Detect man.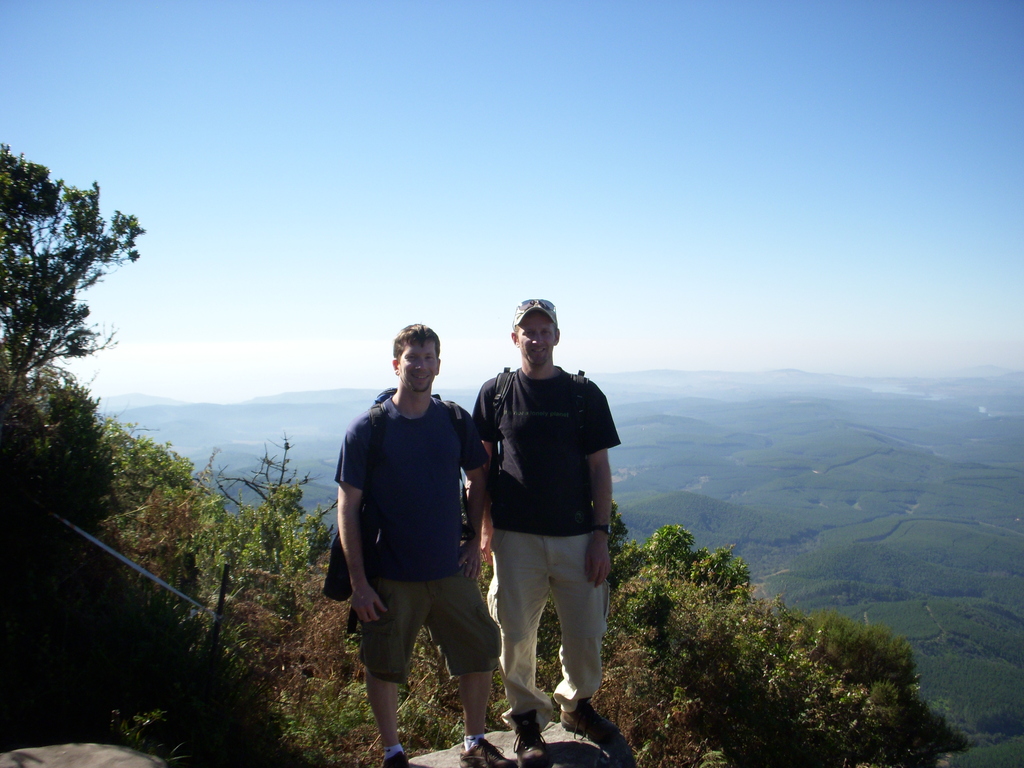
Detected at 472/301/620/767.
